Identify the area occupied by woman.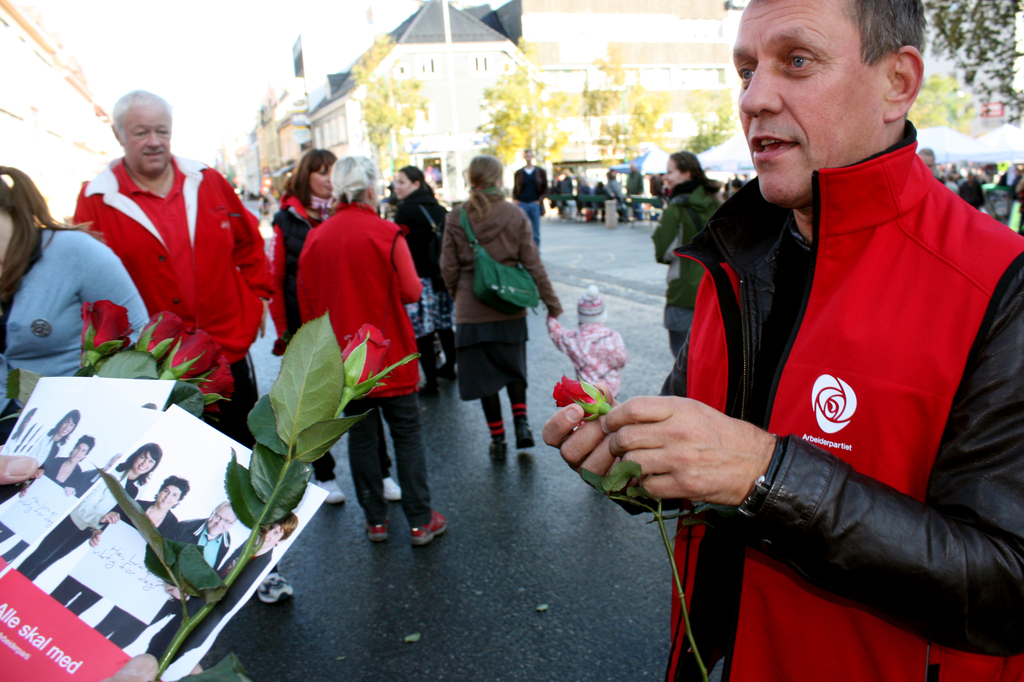
Area: bbox(137, 508, 297, 677).
